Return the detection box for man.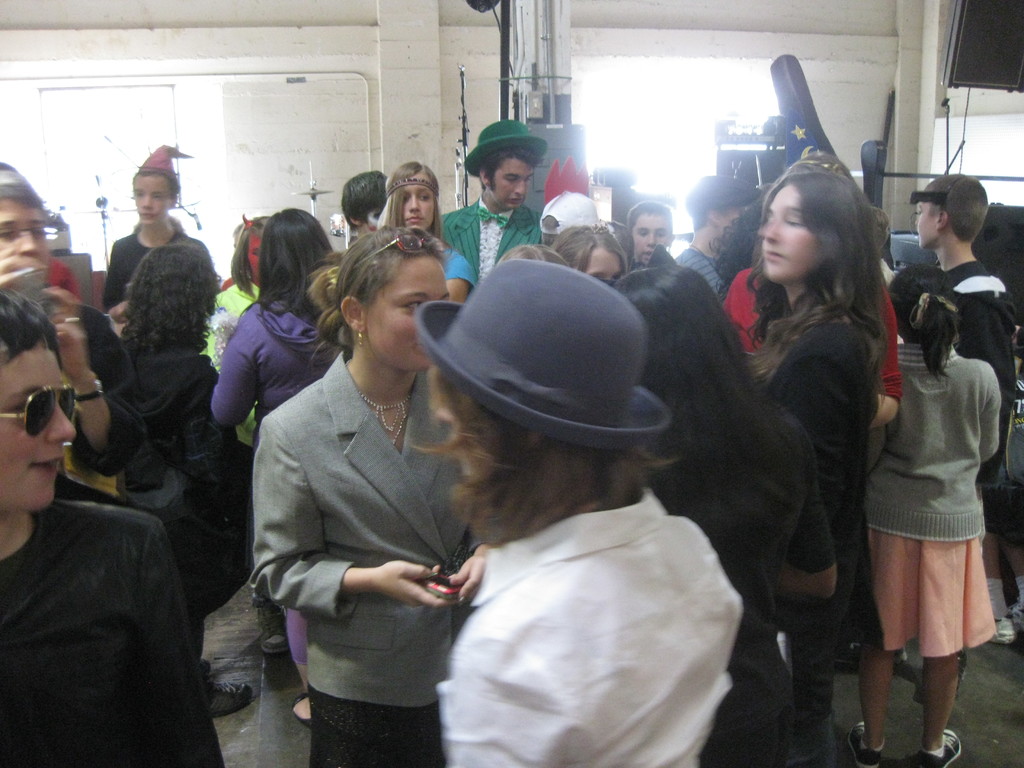
bbox=[675, 166, 770, 304].
